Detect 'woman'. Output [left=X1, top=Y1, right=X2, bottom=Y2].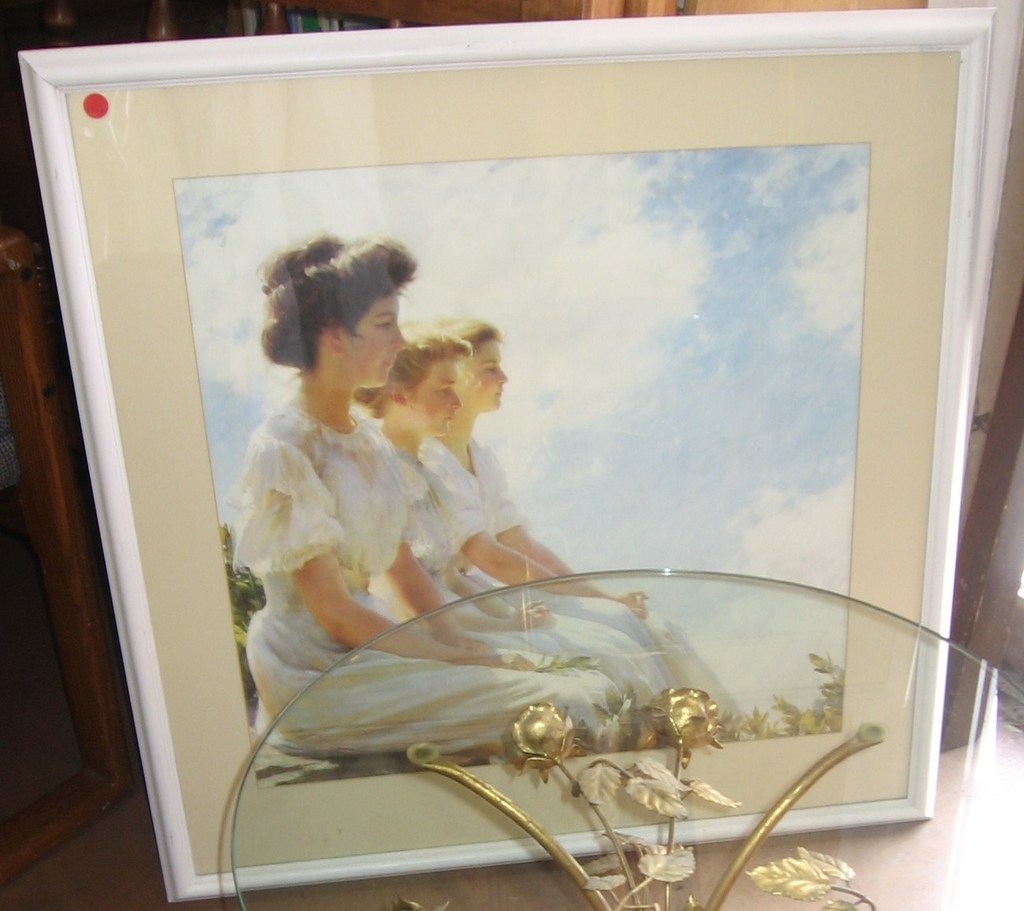
[left=416, top=314, right=713, bottom=702].
